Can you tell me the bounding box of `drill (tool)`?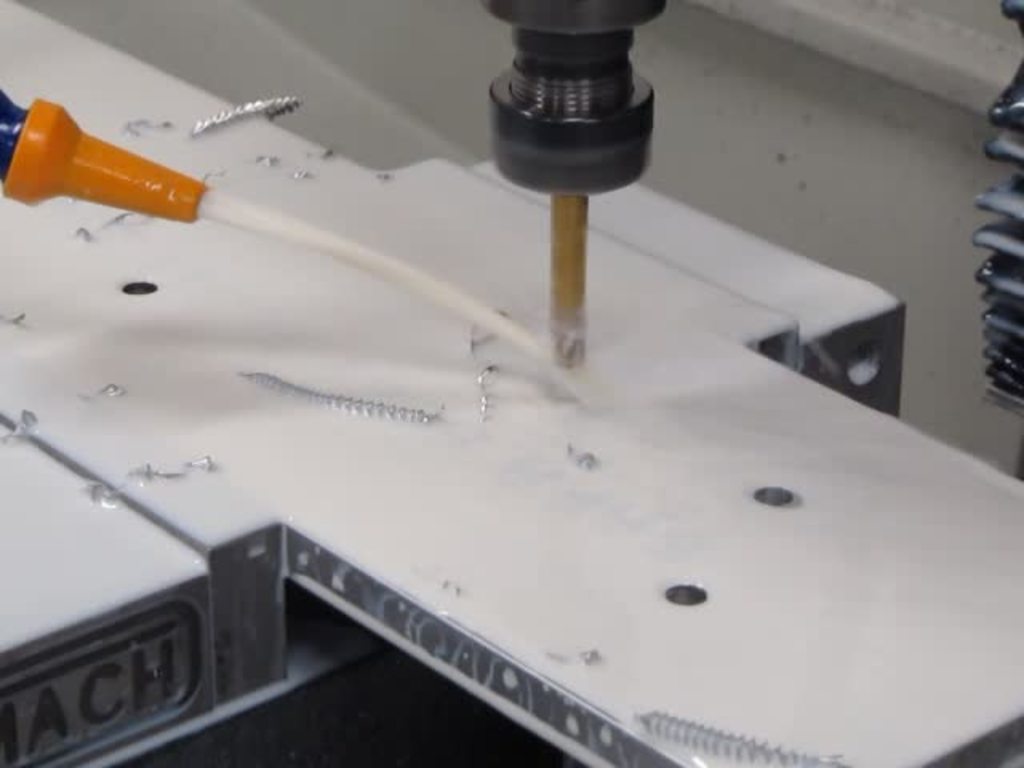
[482, 0, 664, 366].
